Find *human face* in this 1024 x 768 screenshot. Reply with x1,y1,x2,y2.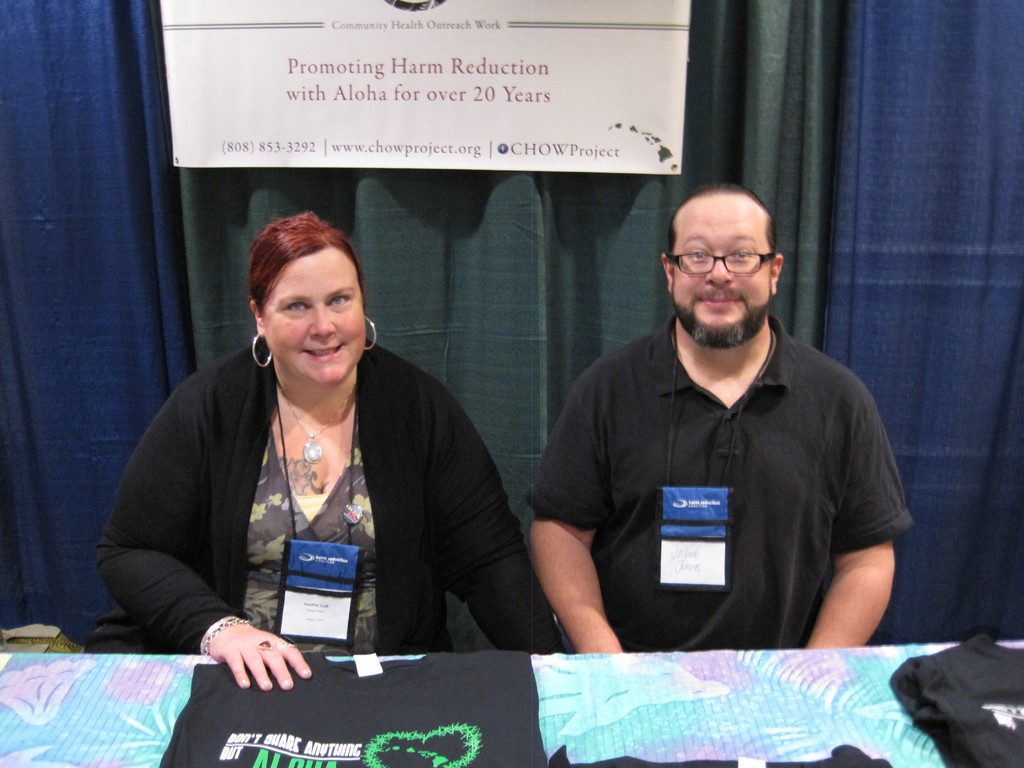
663,200,777,335.
